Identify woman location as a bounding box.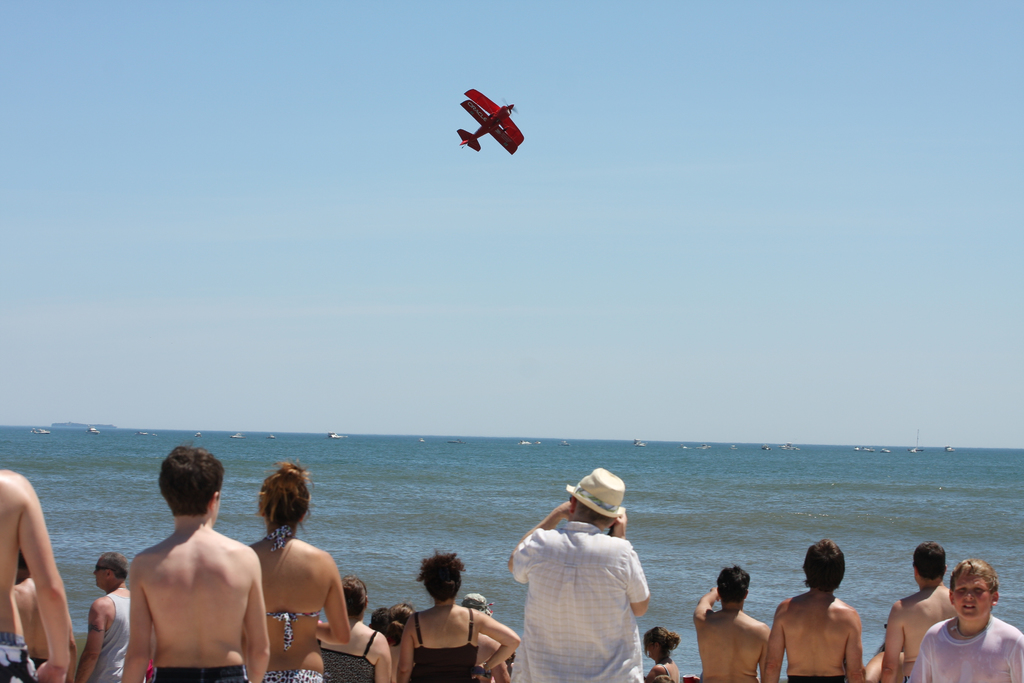
{"x1": 243, "y1": 468, "x2": 348, "y2": 677}.
